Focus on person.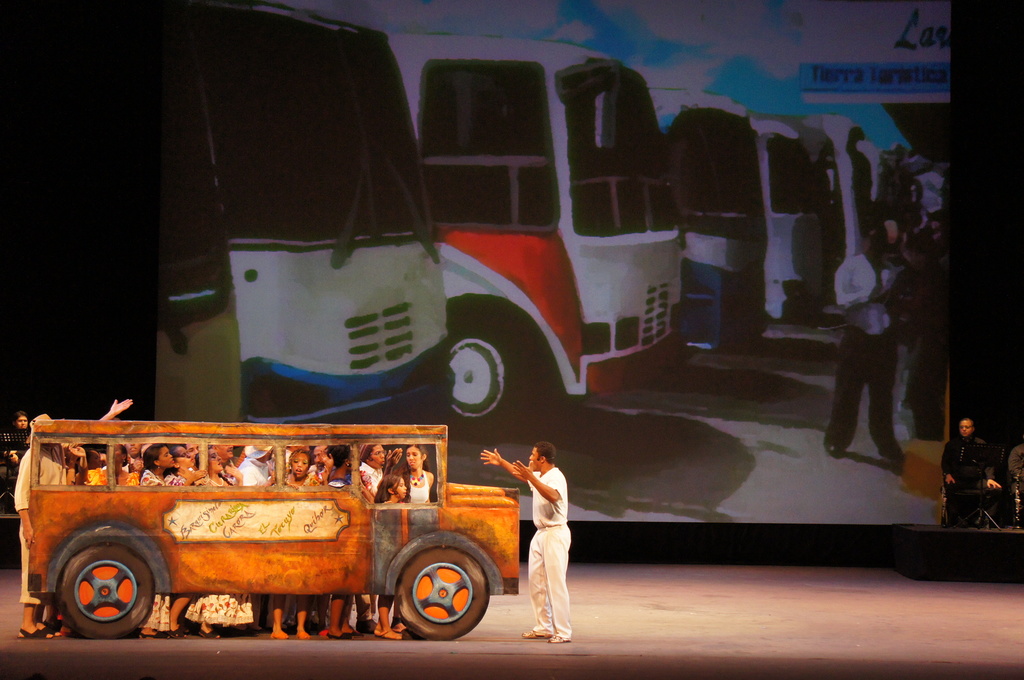
Focused at [x1=822, y1=221, x2=910, y2=476].
